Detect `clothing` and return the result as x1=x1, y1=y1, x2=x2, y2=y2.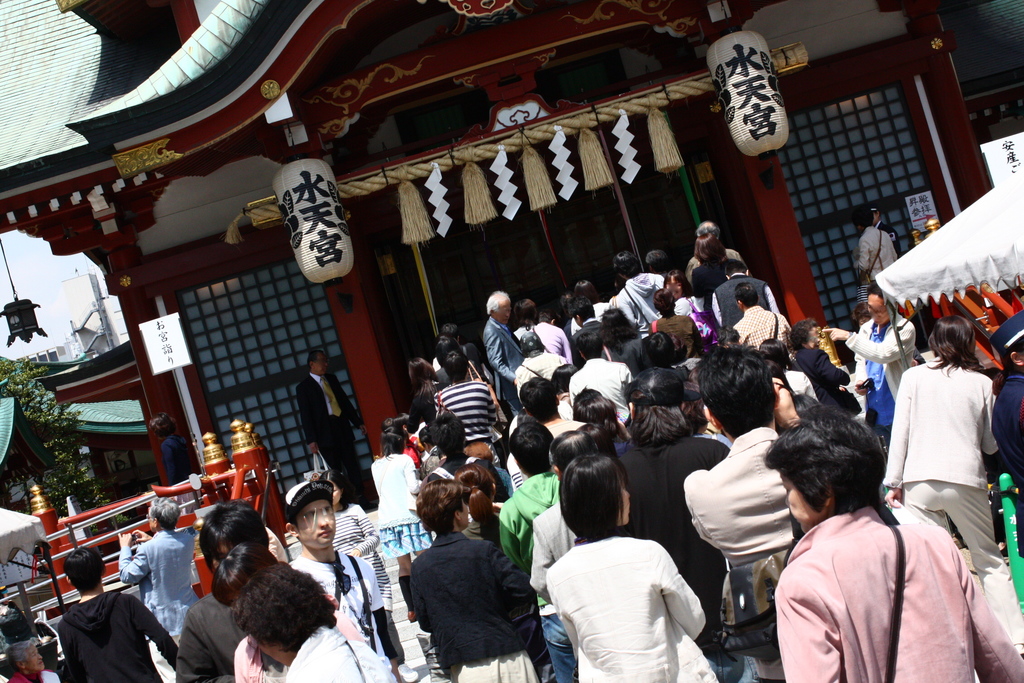
x1=854, y1=222, x2=897, y2=281.
